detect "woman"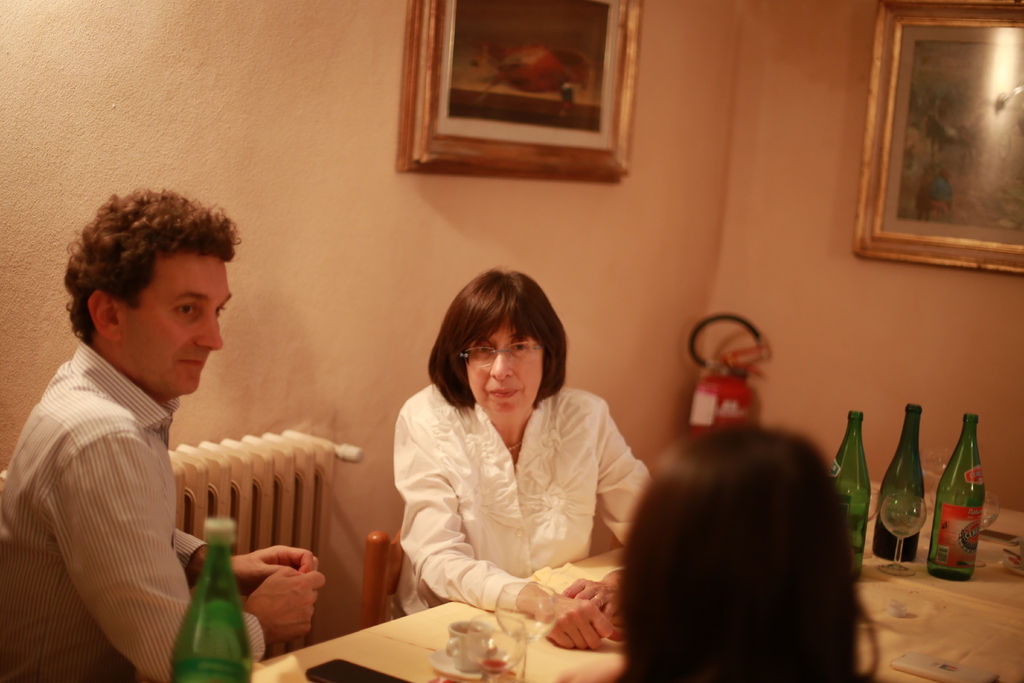
bbox(382, 263, 646, 655)
